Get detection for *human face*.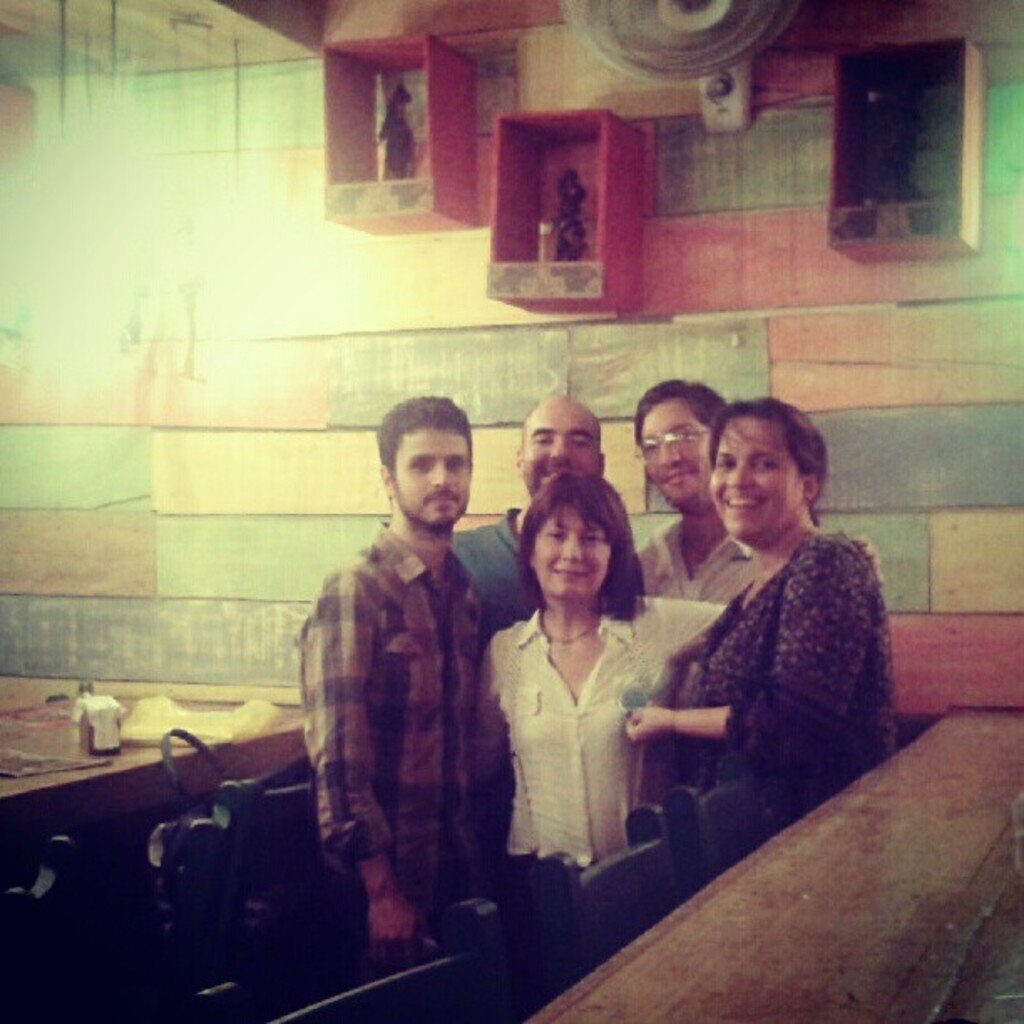
Detection: left=709, top=418, right=803, bottom=537.
